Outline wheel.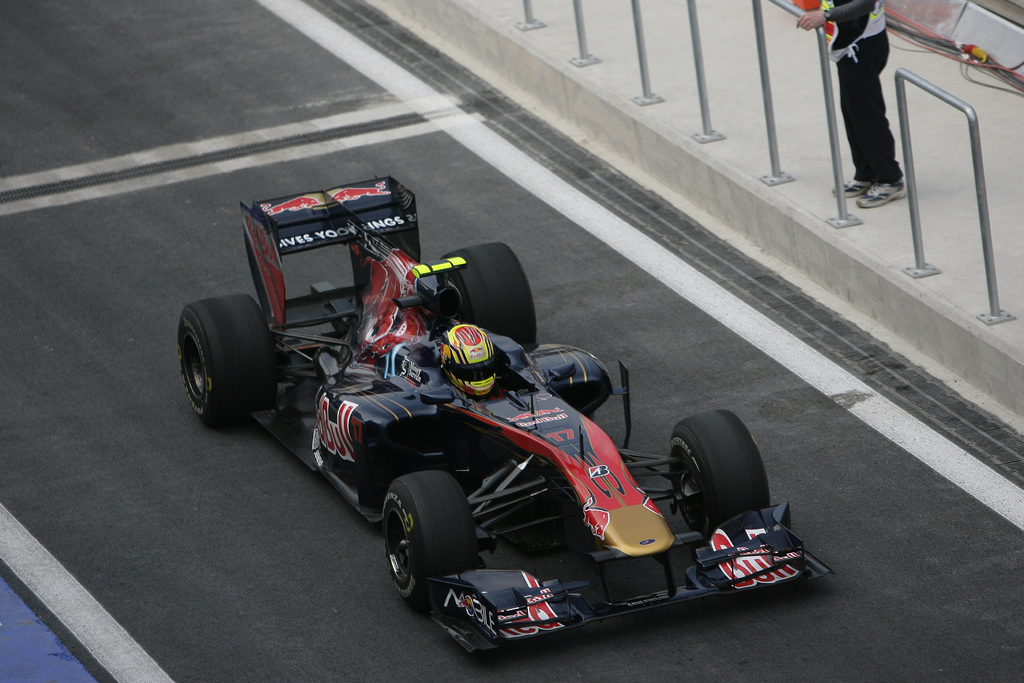
Outline: <box>664,407,773,540</box>.
